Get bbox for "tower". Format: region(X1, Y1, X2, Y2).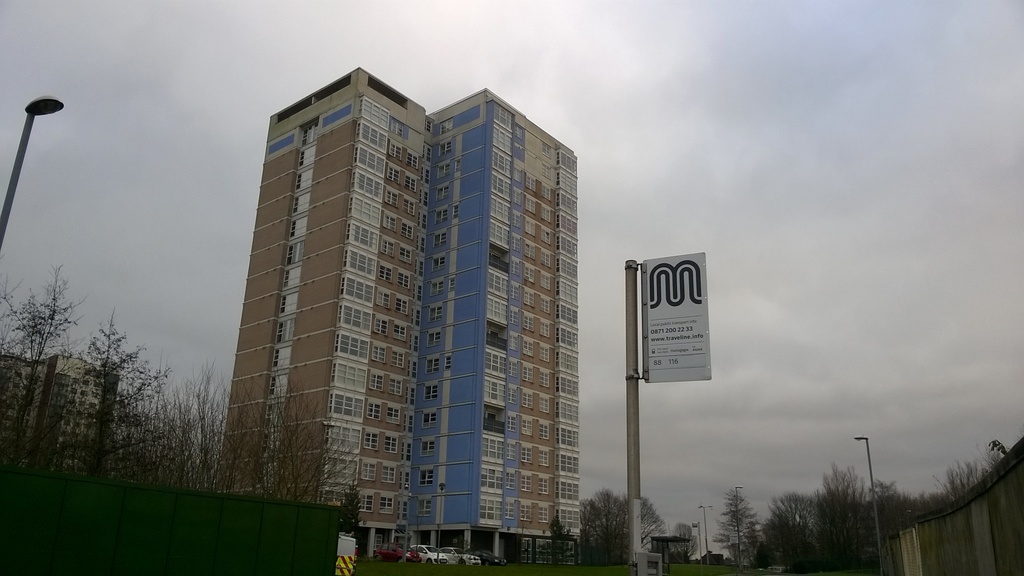
region(211, 69, 581, 564).
